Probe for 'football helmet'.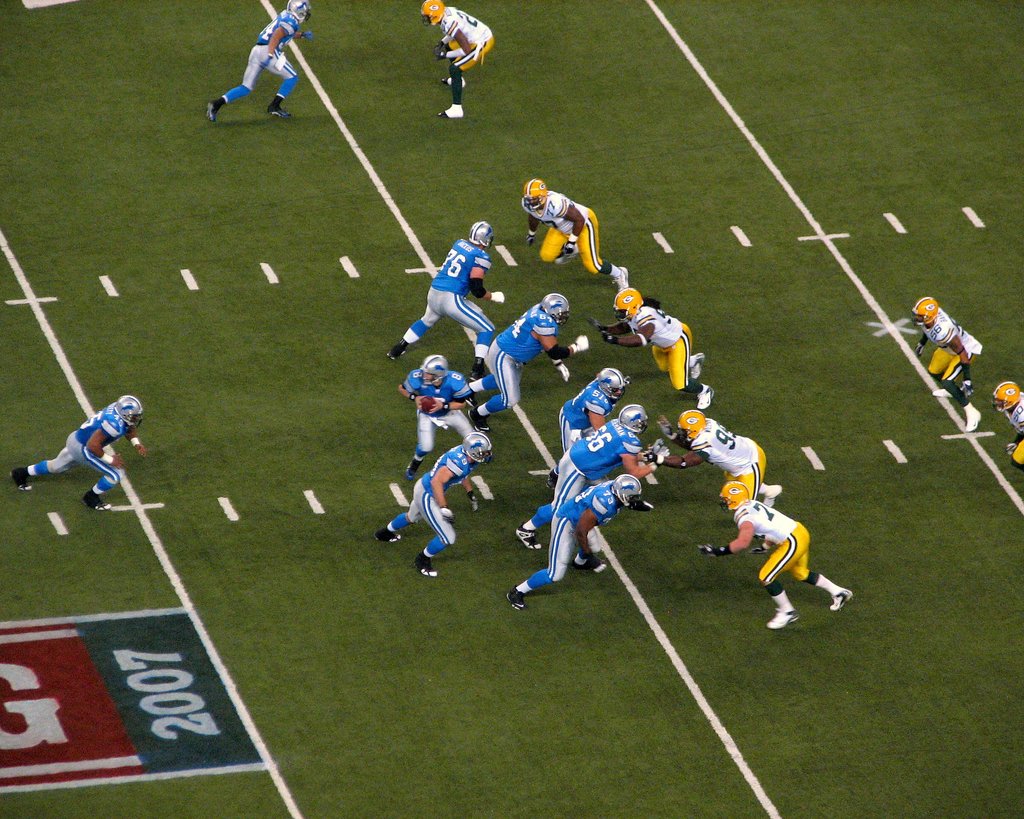
Probe result: <box>111,392,147,429</box>.
